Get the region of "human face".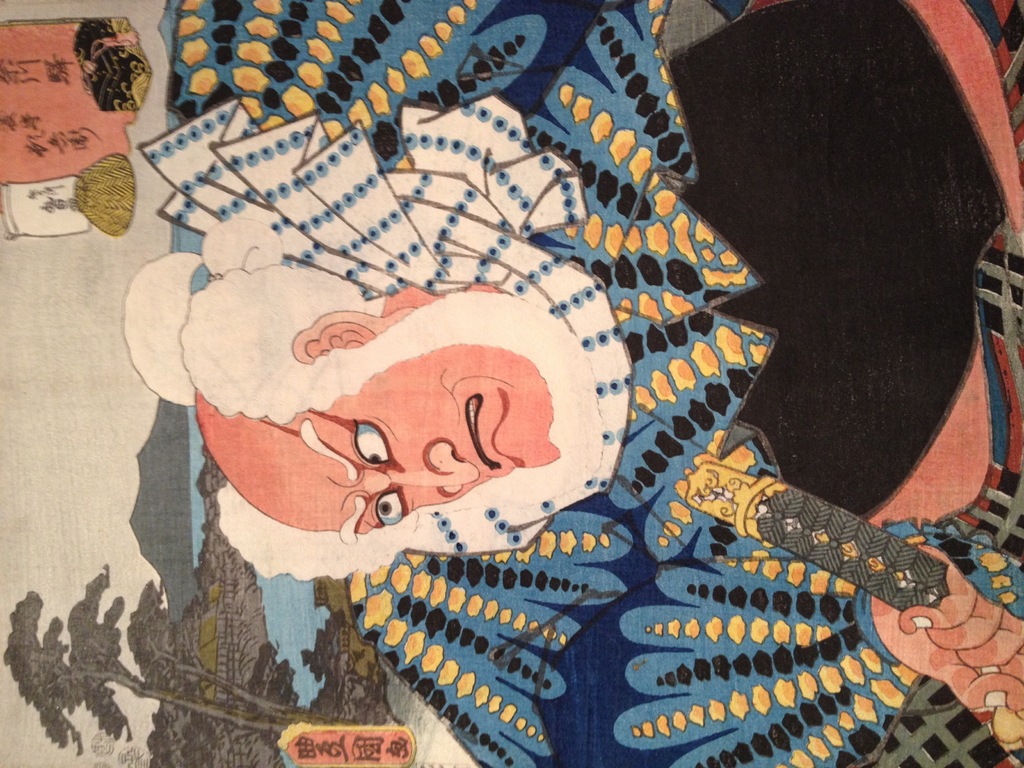
box(205, 355, 554, 537).
